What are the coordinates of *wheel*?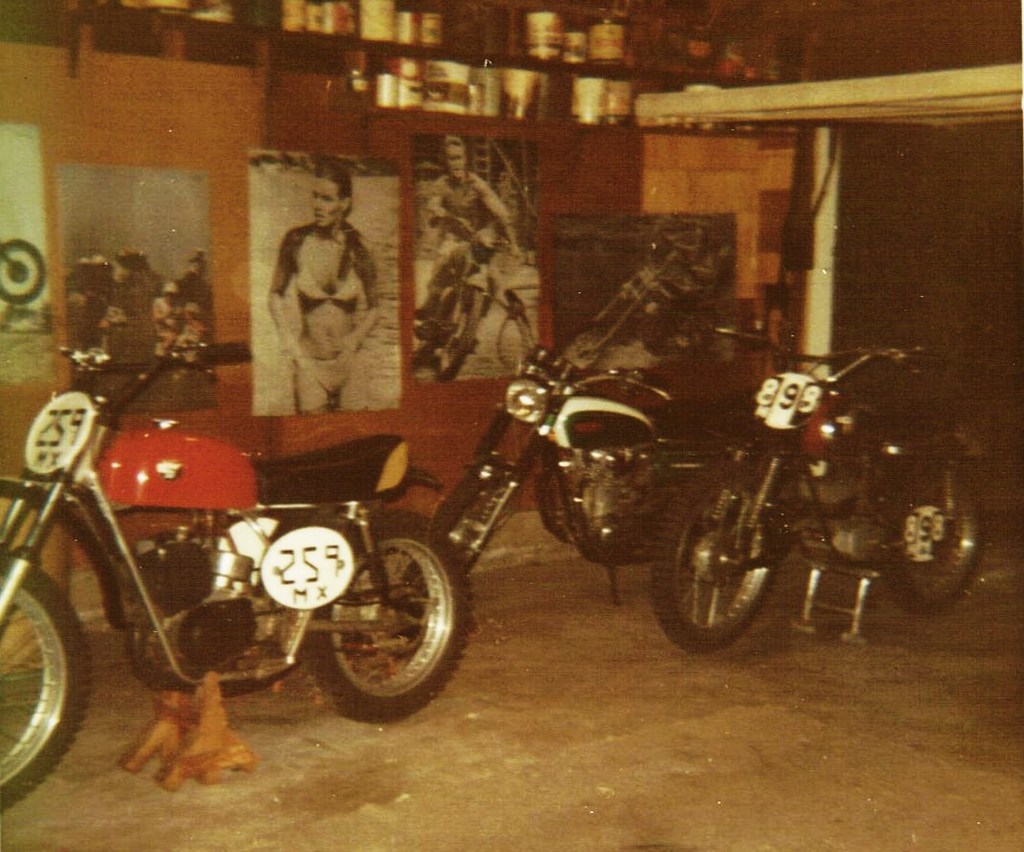
[x1=311, y1=514, x2=470, y2=729].
